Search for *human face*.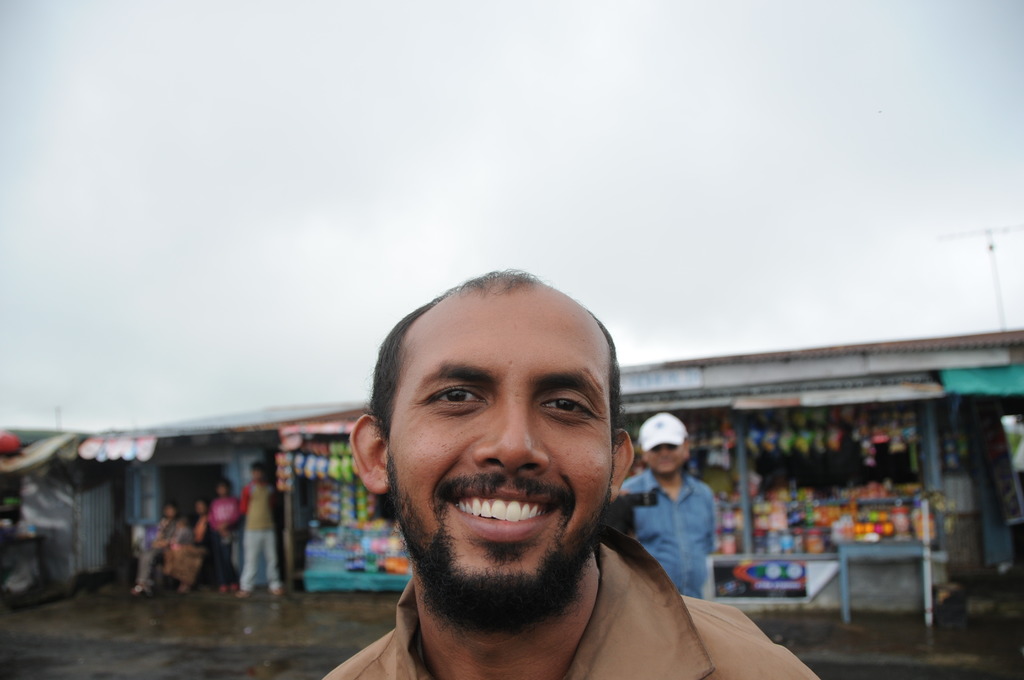
Found at 381 289 616 611.
